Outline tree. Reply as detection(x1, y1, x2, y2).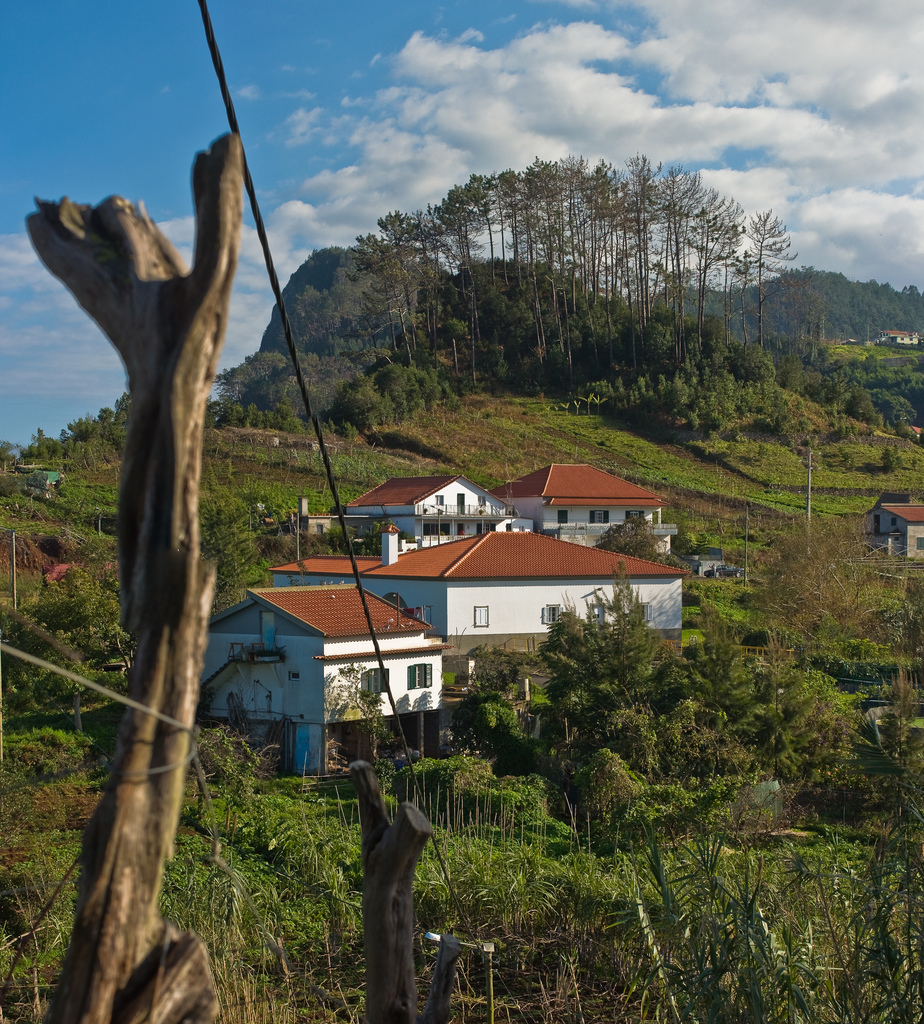
detection(745, 207, 801, 348).
